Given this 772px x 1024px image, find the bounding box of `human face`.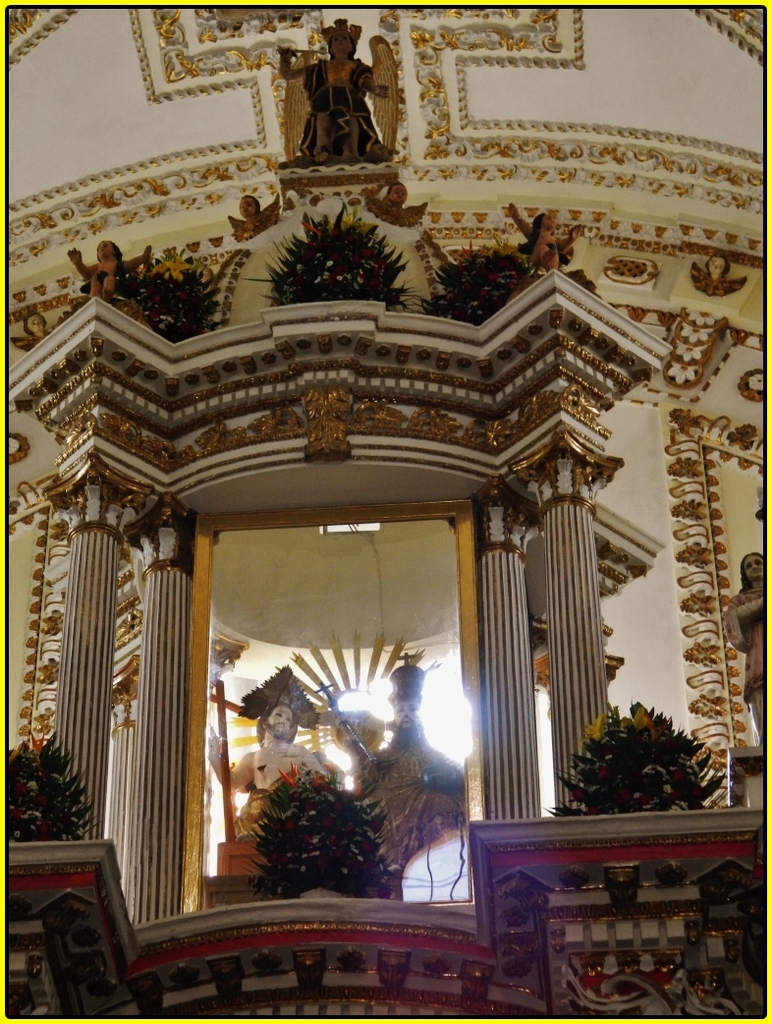
left=327, top=36, right=352, bottom=52.
